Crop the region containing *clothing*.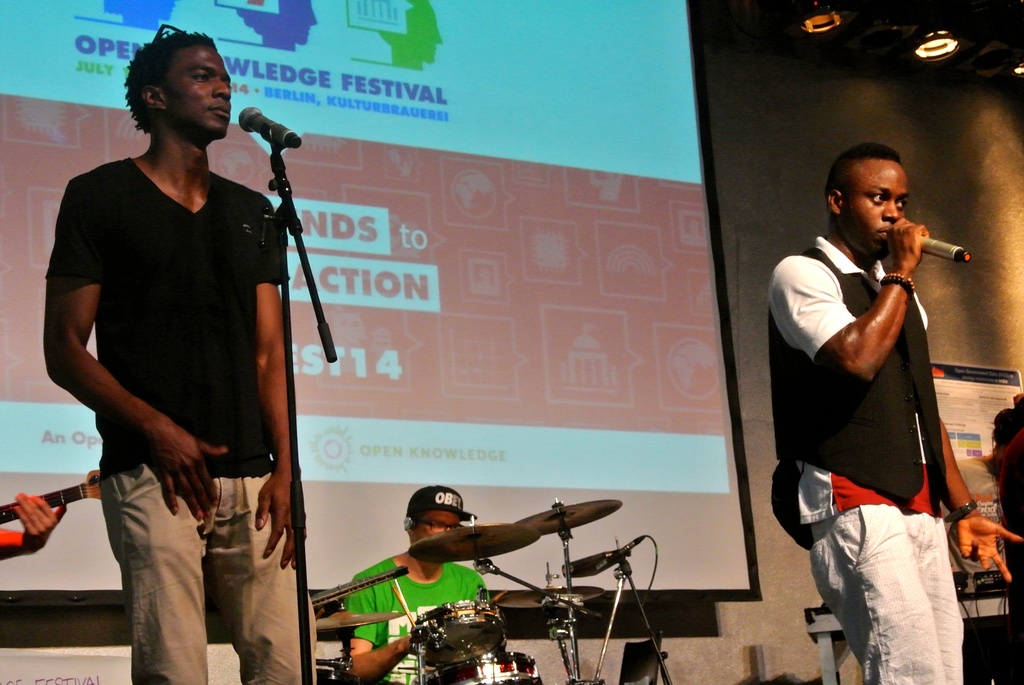
Crop region: (left=337, top=547, right=486, bottom=684).
